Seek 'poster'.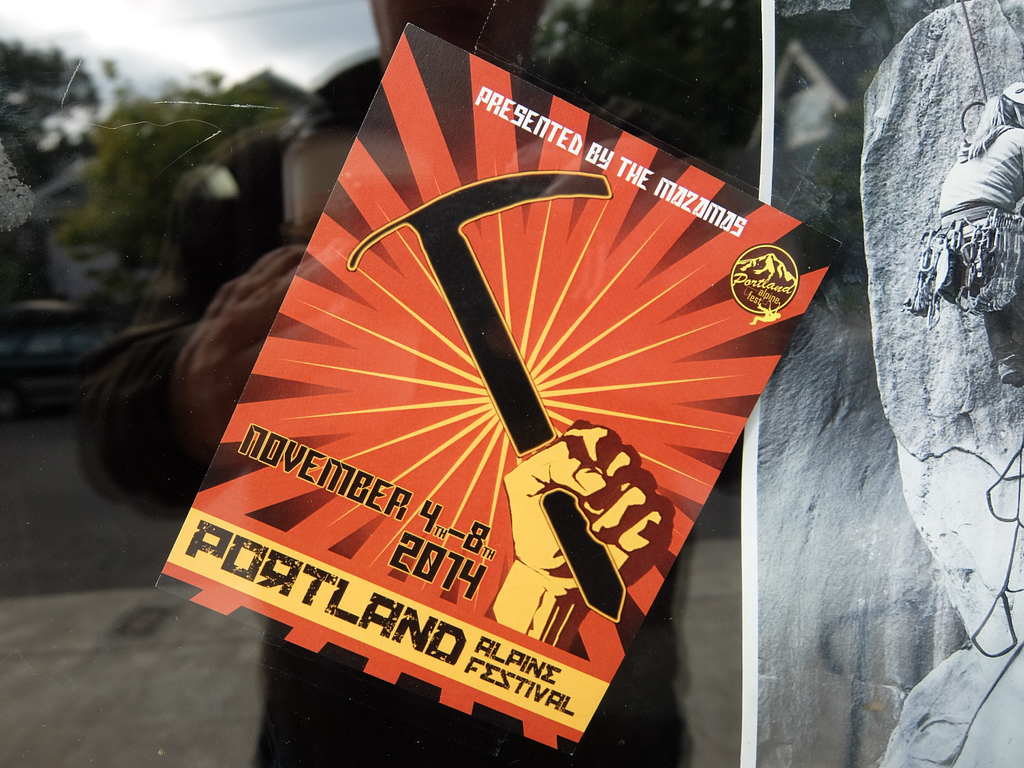
153:22:838:758.
